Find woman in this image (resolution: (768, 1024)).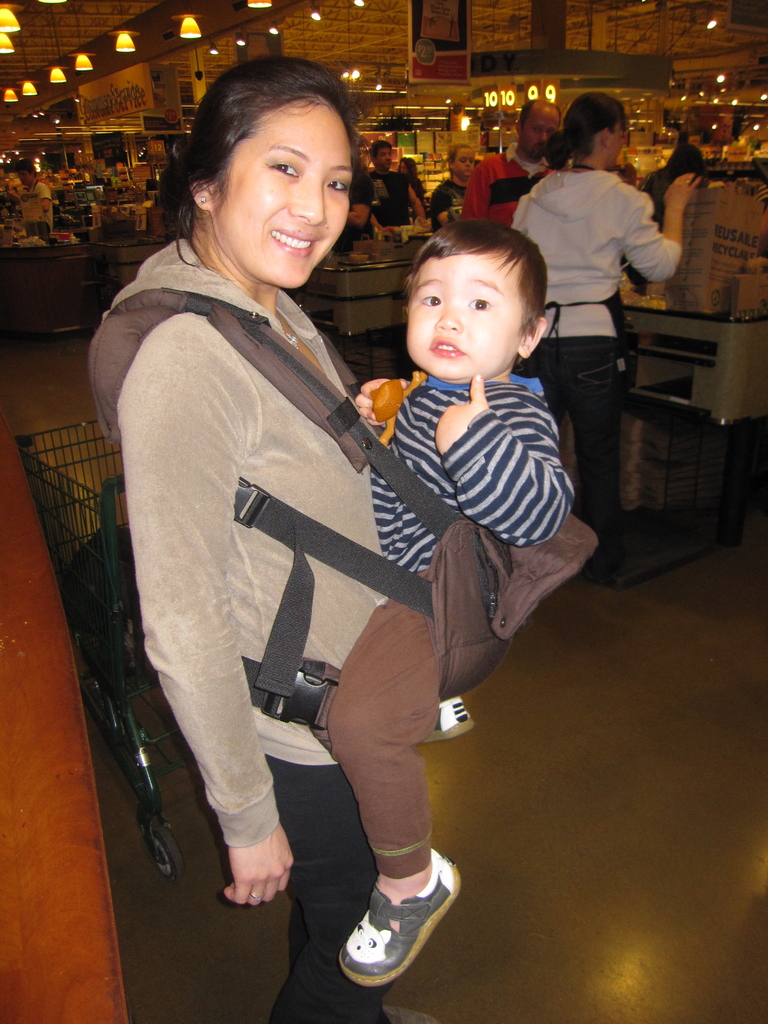
bbox(86, 53, 389, 1023).
